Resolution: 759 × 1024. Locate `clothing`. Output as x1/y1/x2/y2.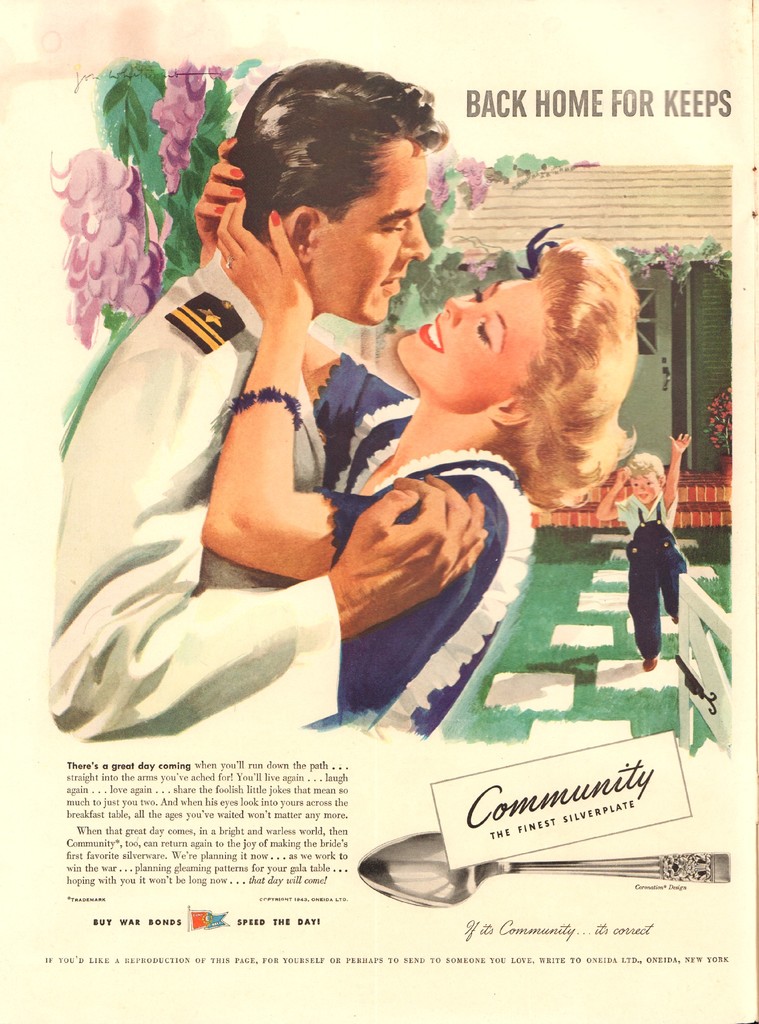
311/348/534/739.
